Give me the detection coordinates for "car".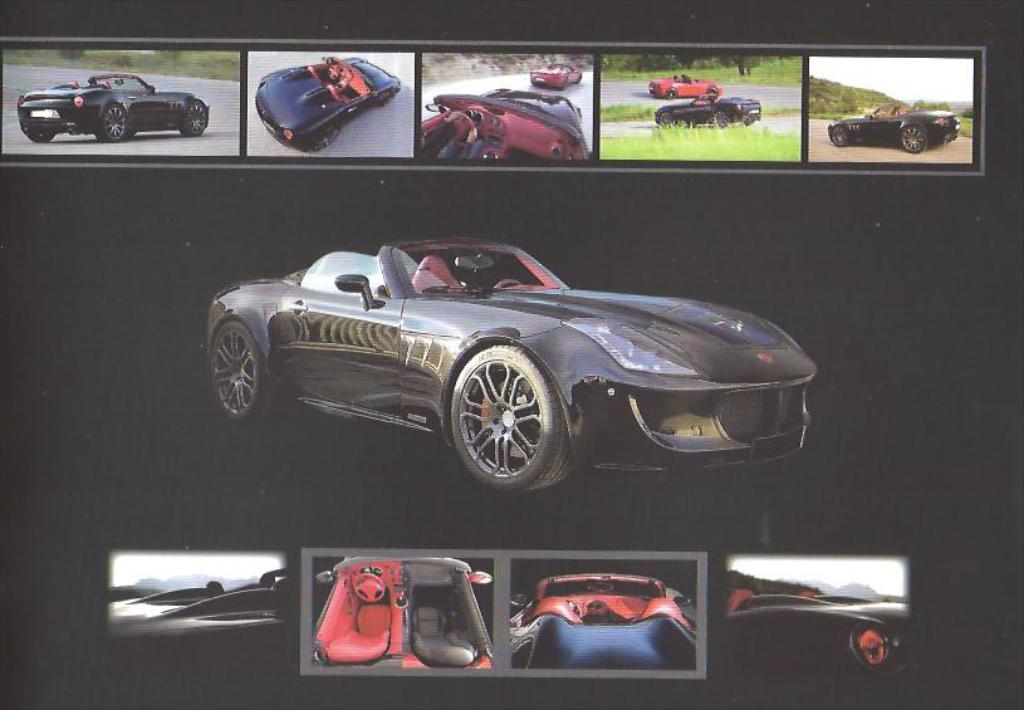
detection(648, 75, 724, 102).
